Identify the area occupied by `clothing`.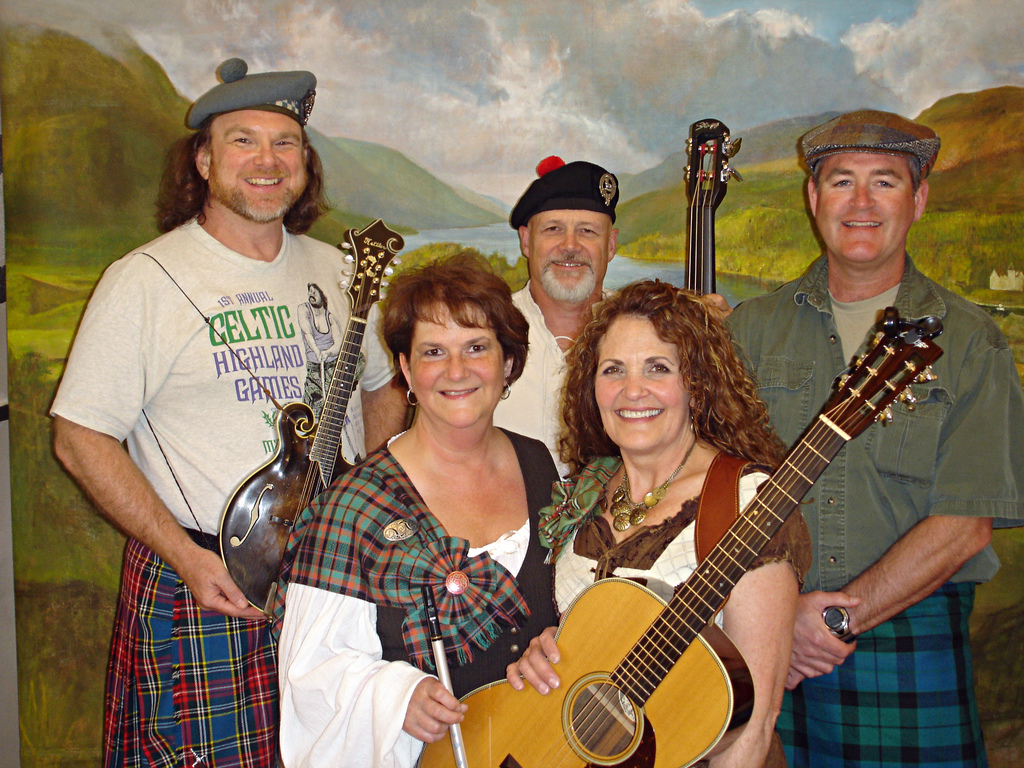
Area: Rect(113, 157, 390, 676).
